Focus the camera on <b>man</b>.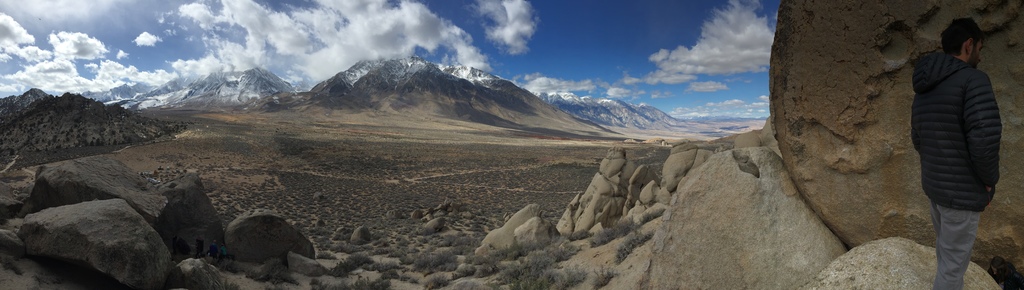
Focus region: detection(904, 28, 998, 289).
